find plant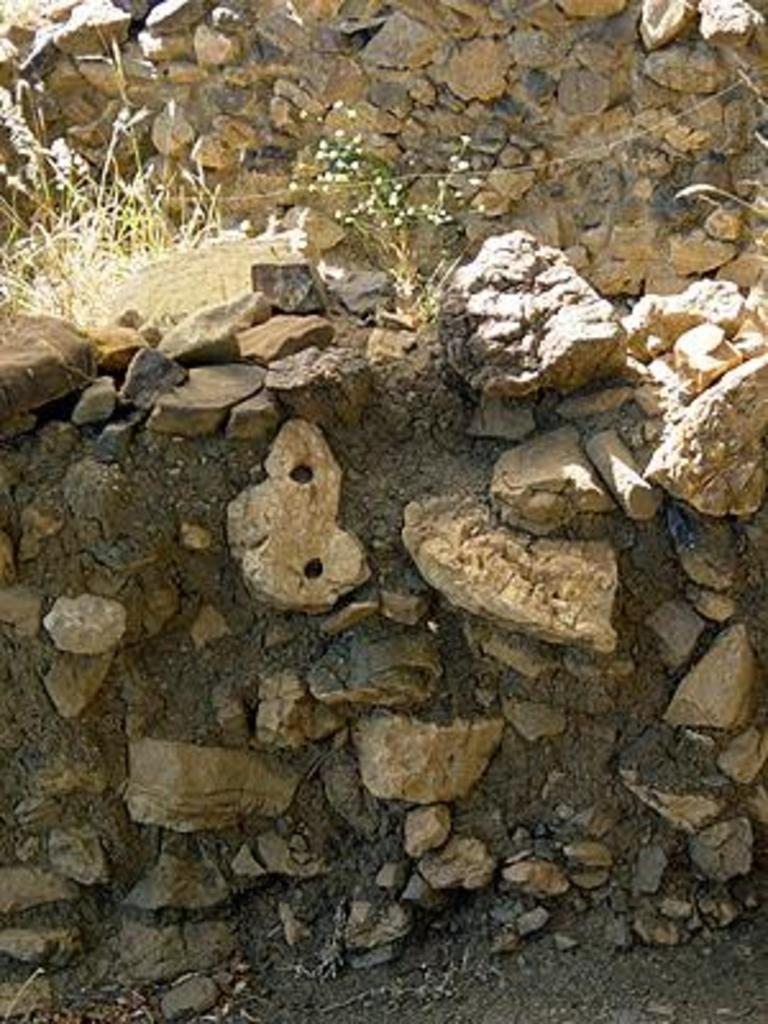
locate(0, 13, 266, 371)
